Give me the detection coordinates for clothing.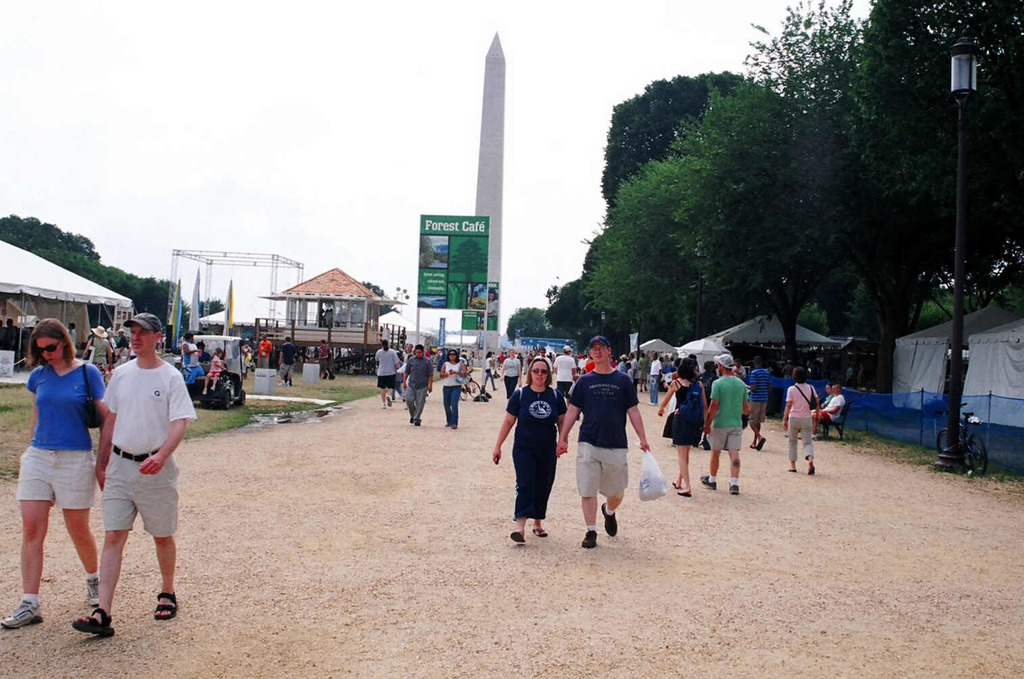
locate(100, 362, 196, 555).
